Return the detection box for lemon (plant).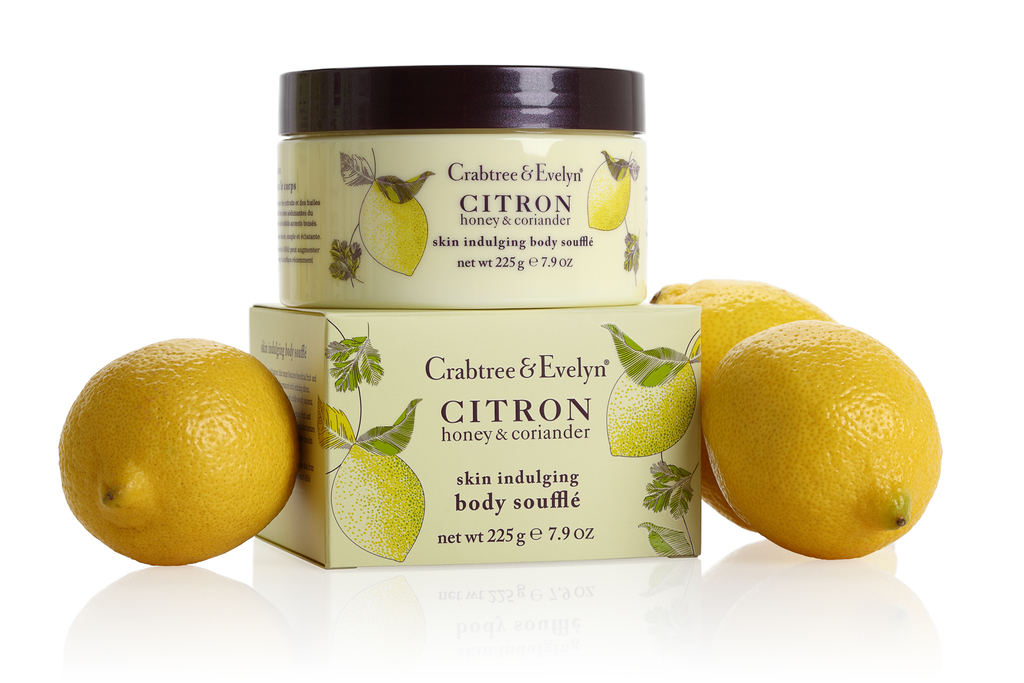
region(660, 281, 815, 516).
